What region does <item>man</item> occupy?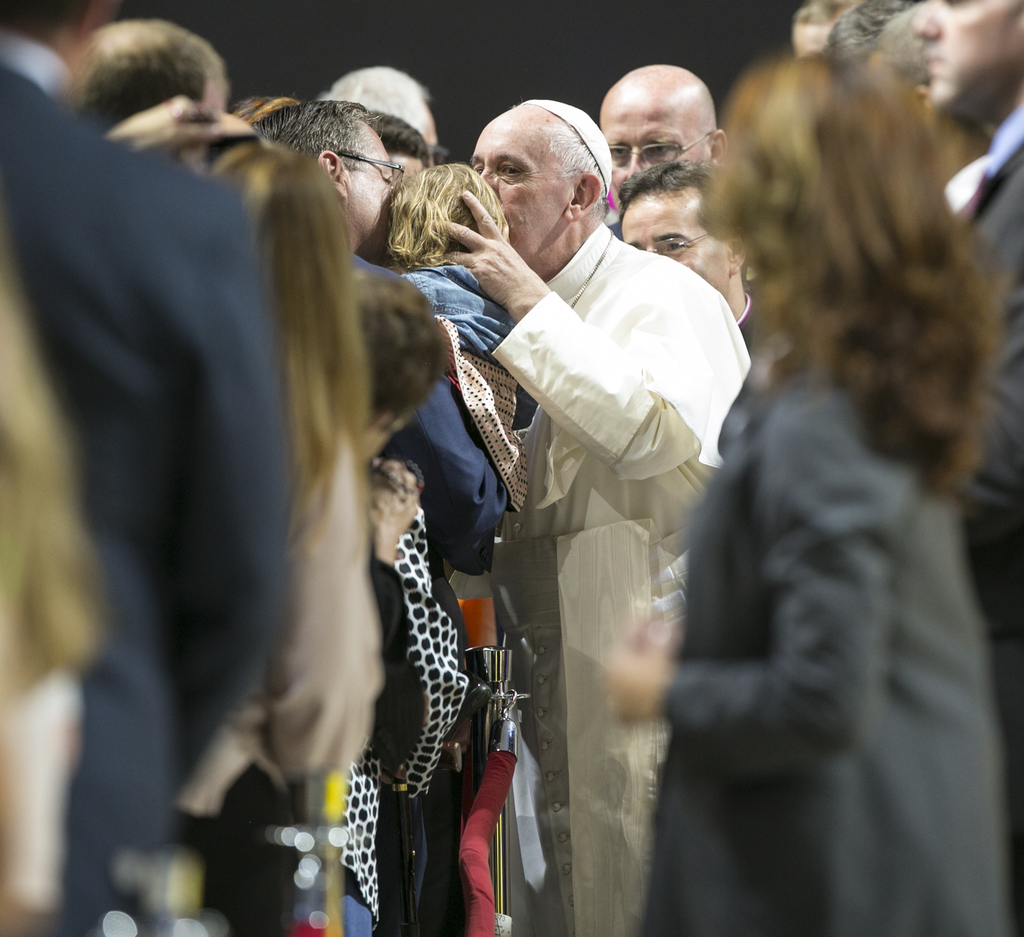
left=252, top=94, right=540, bottom=662.
